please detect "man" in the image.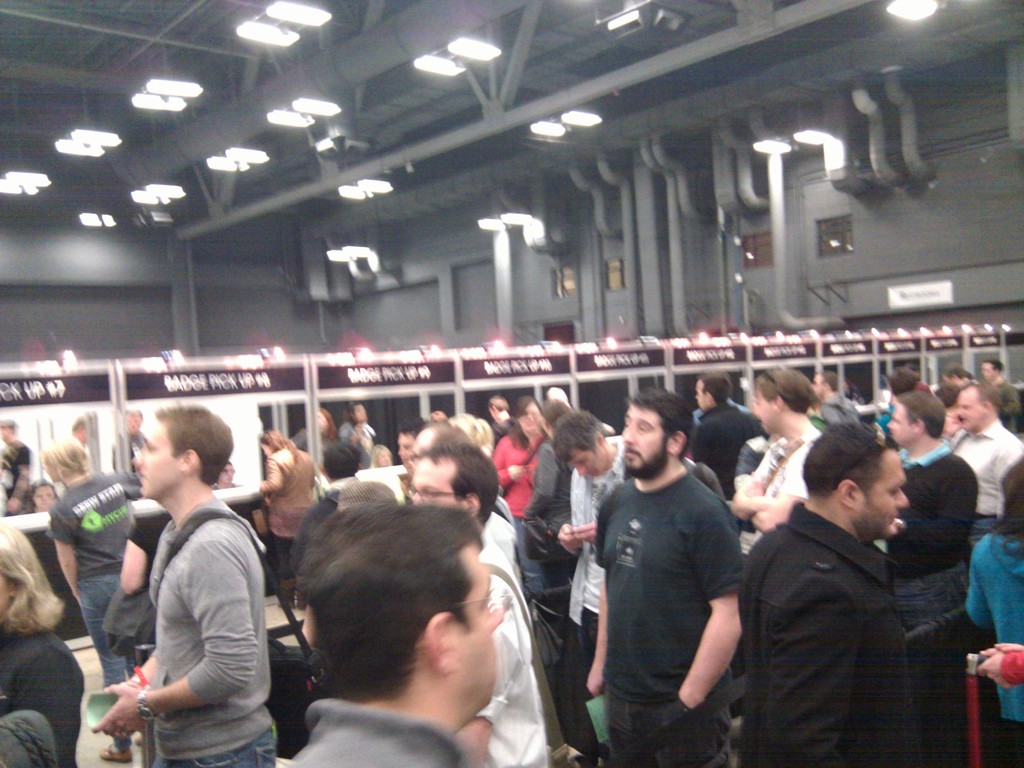
<box>115,412,148,478</box>.
